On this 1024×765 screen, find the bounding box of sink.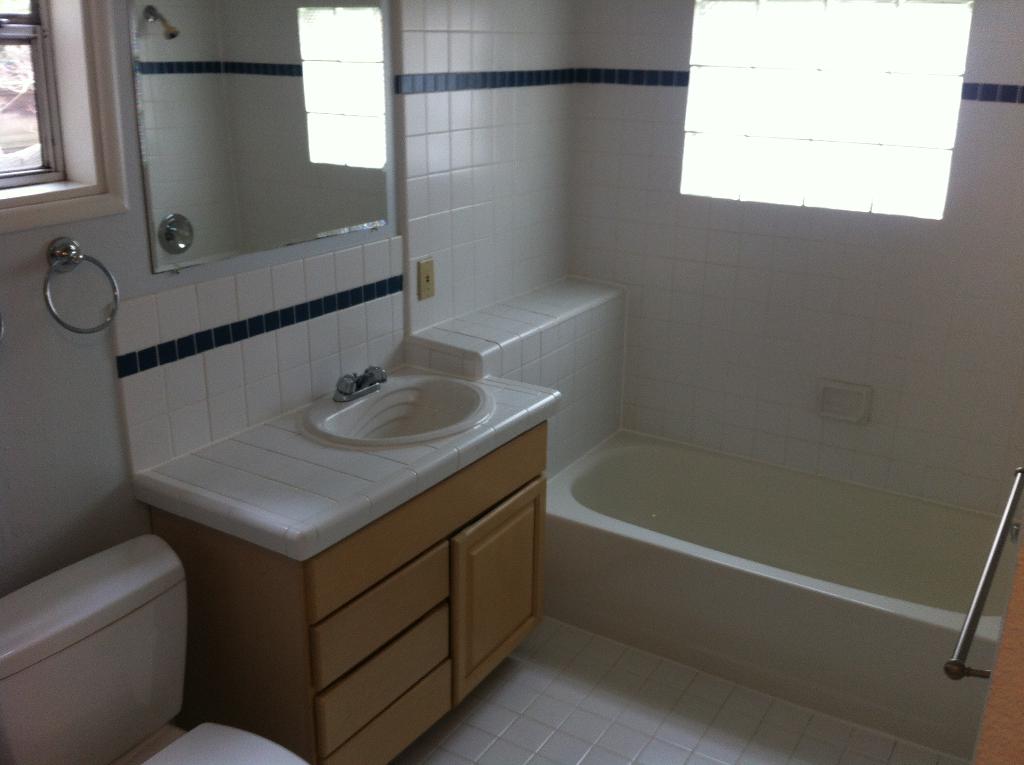
Bounding box: crop(302, 365, 497, 451).
